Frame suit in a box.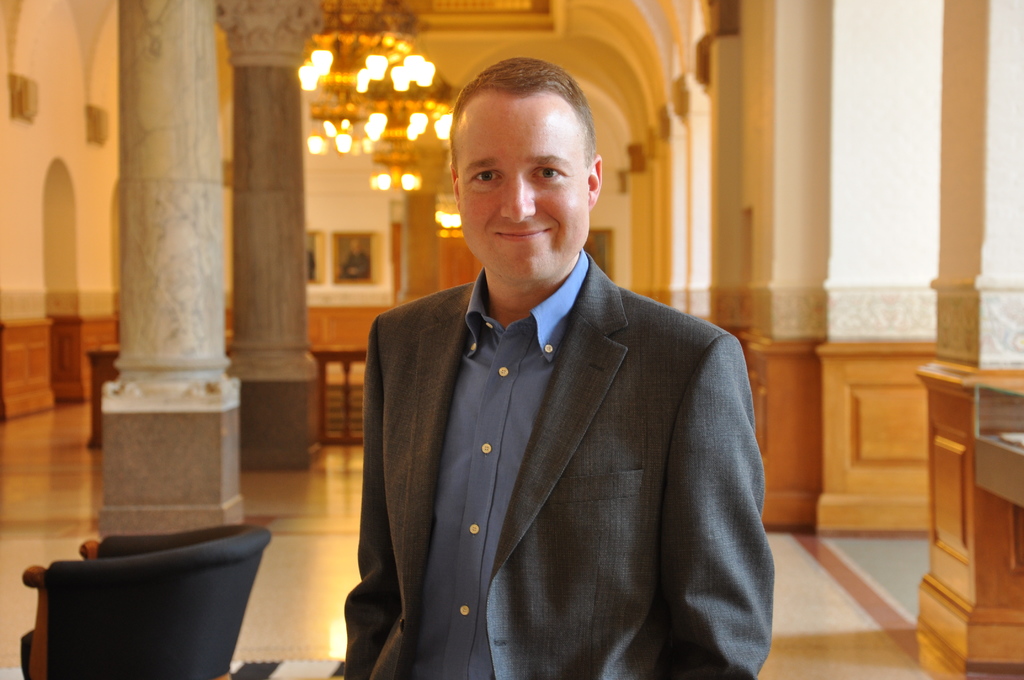
[x1=339, y1=190, x2=772, y2=679].
